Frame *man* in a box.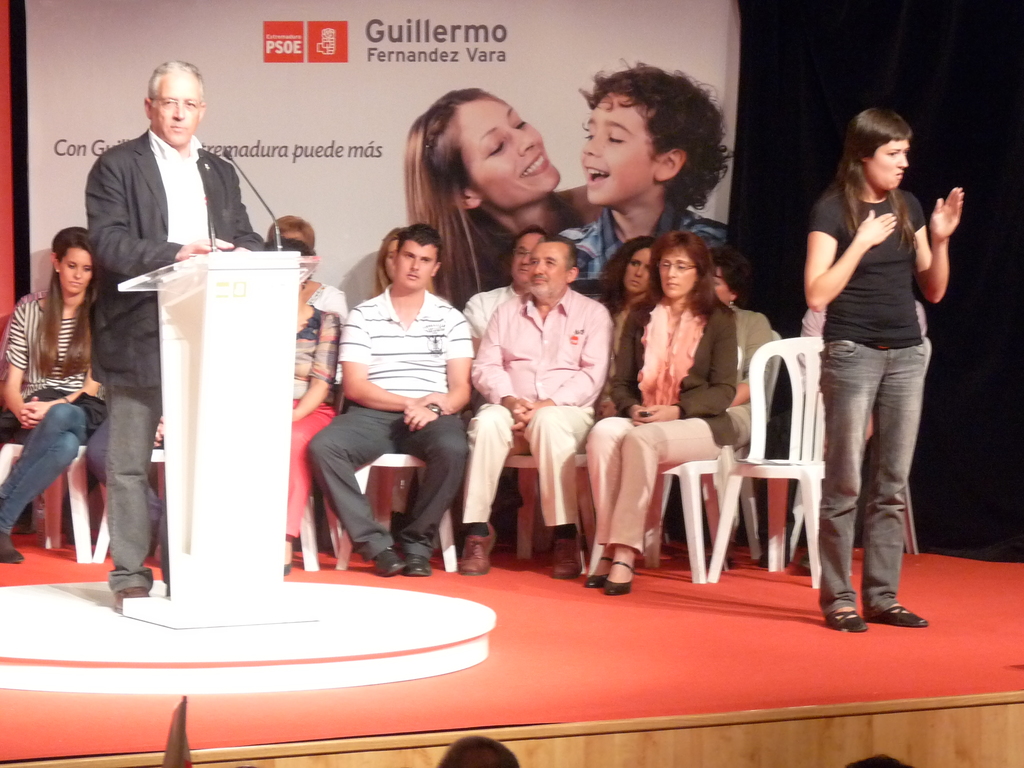
[449, 236, 616, 583].
